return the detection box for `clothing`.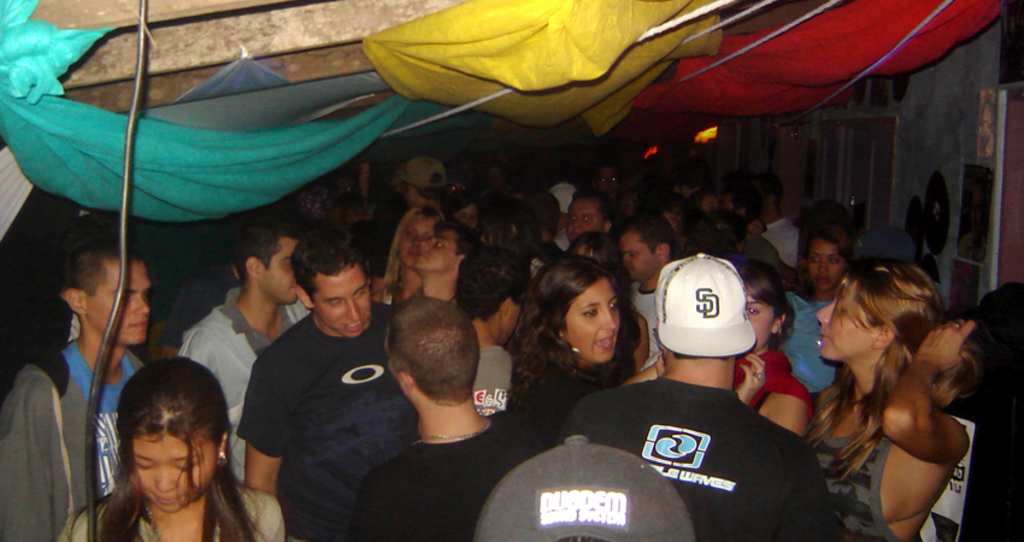
select_region(738, 349, 817, 413).
